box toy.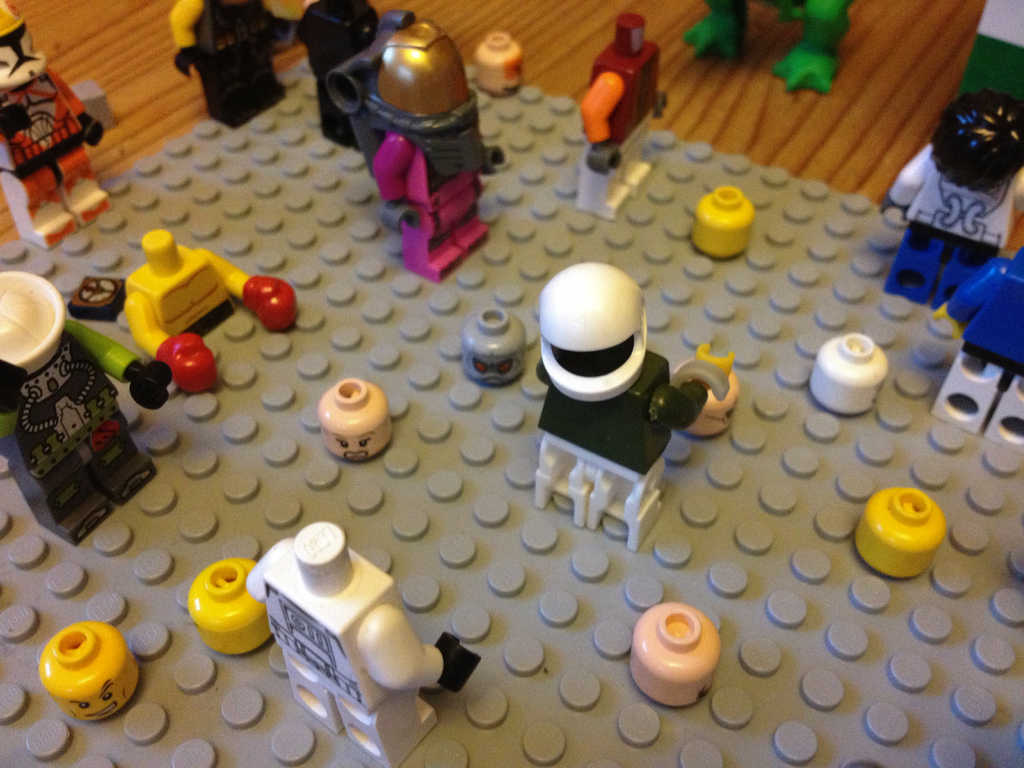
{"left": 0, "top": 0, "right": 127, "bottom": 248}.
